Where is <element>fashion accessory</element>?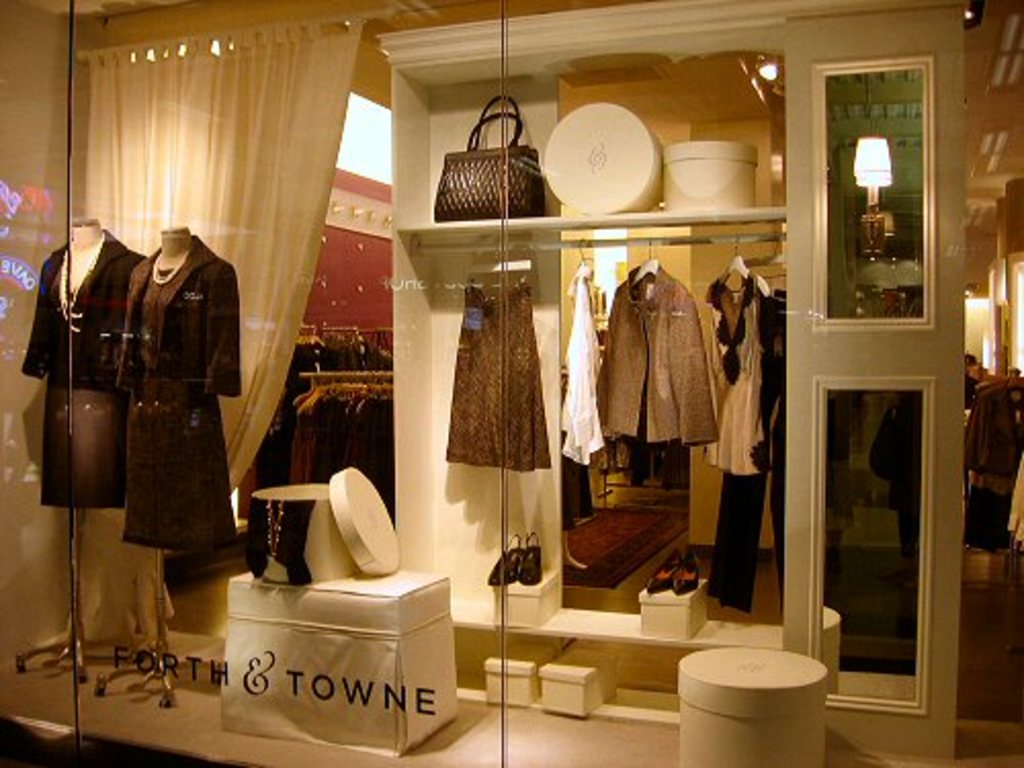
[x1=643, y1=545, x2=678, y2=586].
